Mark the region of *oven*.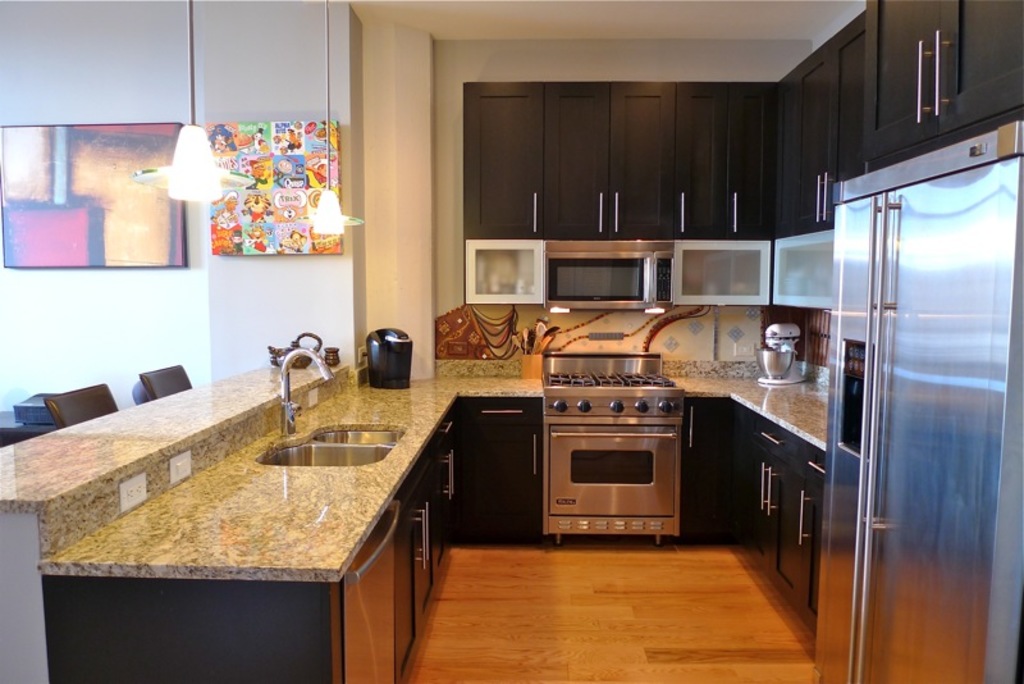
Region: pyautogui.locateOnScreen(550, 427, 676, 516).
